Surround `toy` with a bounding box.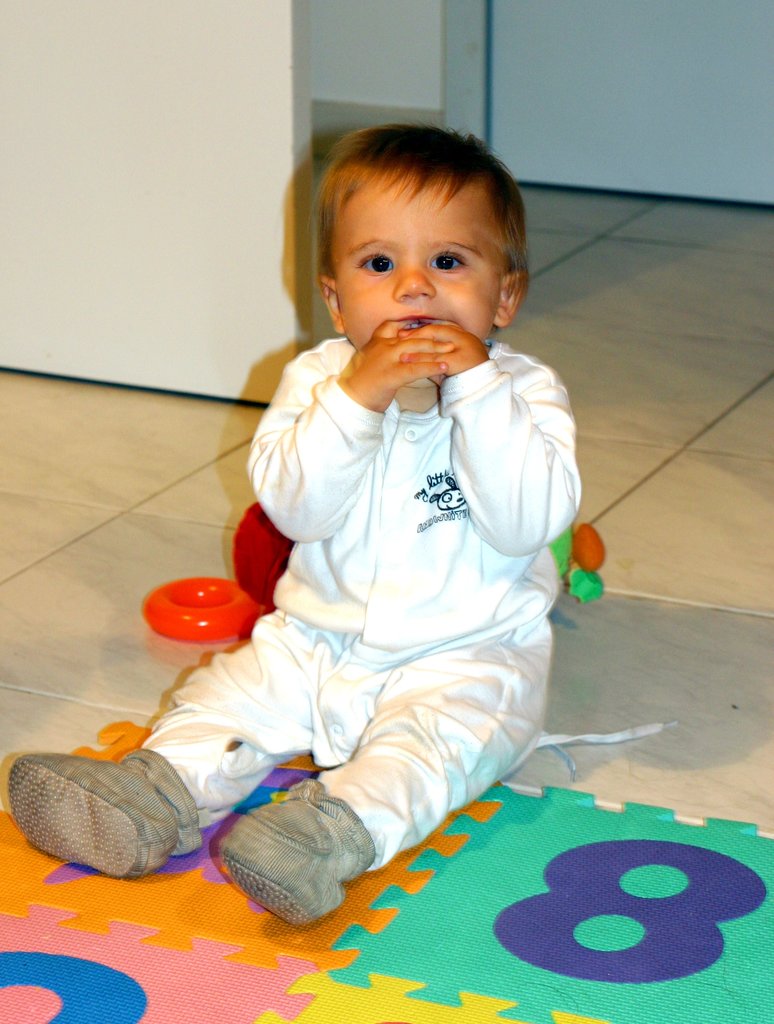
bbox=[544, 521, 605, 600].
